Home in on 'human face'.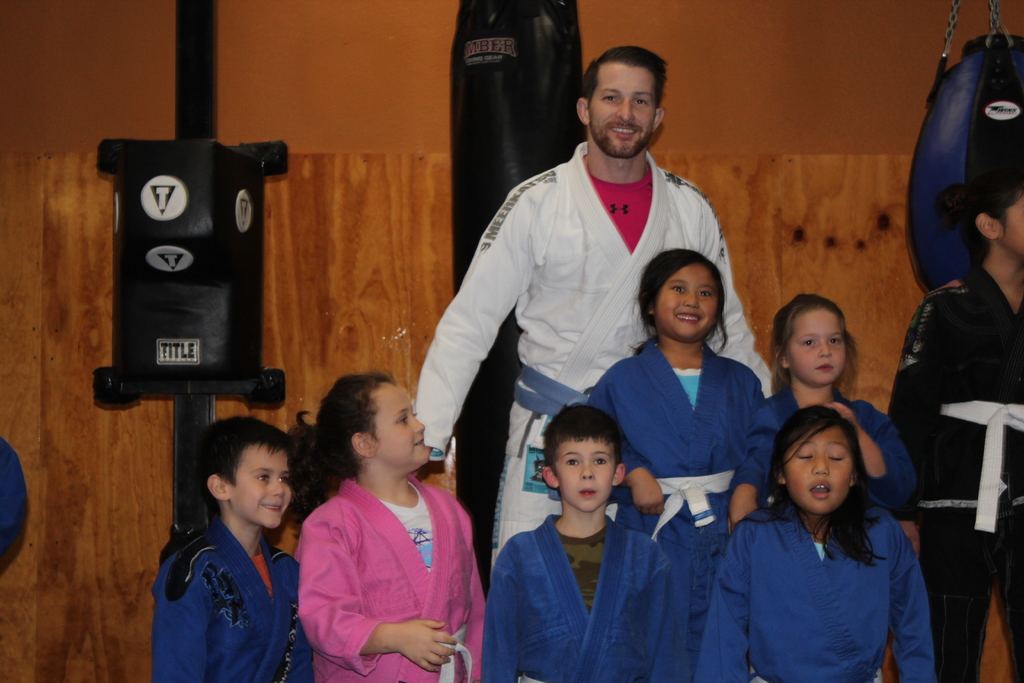
Homed in at rect(1004, 190, 1023, 252).
